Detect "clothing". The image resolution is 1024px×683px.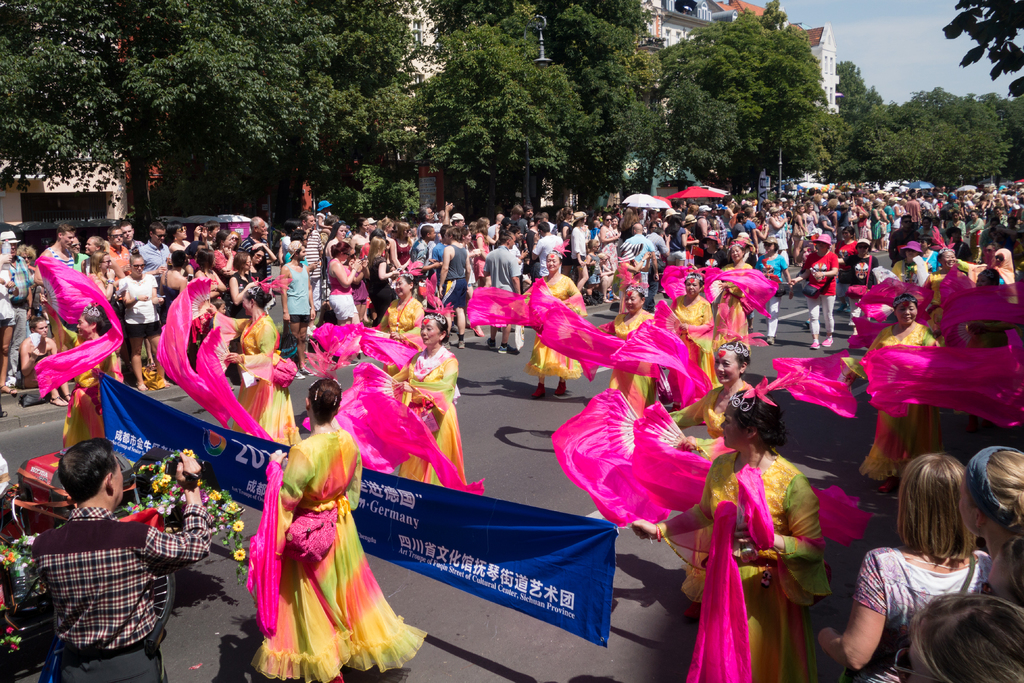
(285,261,317,322).
